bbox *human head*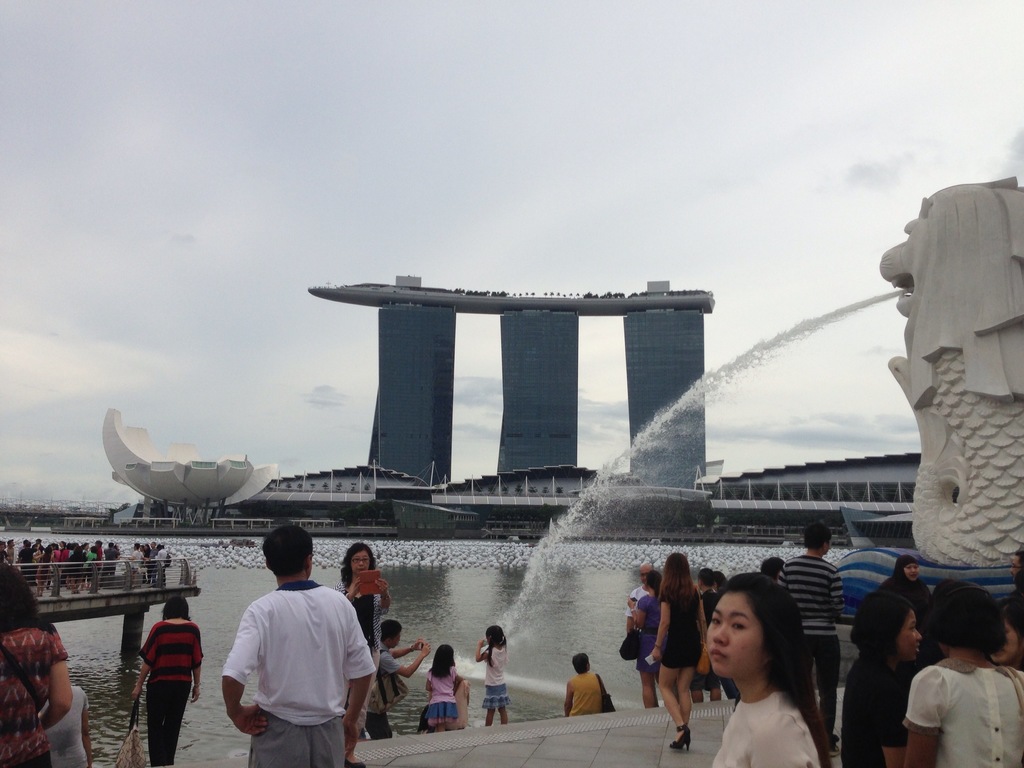
pyautogui.locateOnScreen(899, 554, 922, 583)
